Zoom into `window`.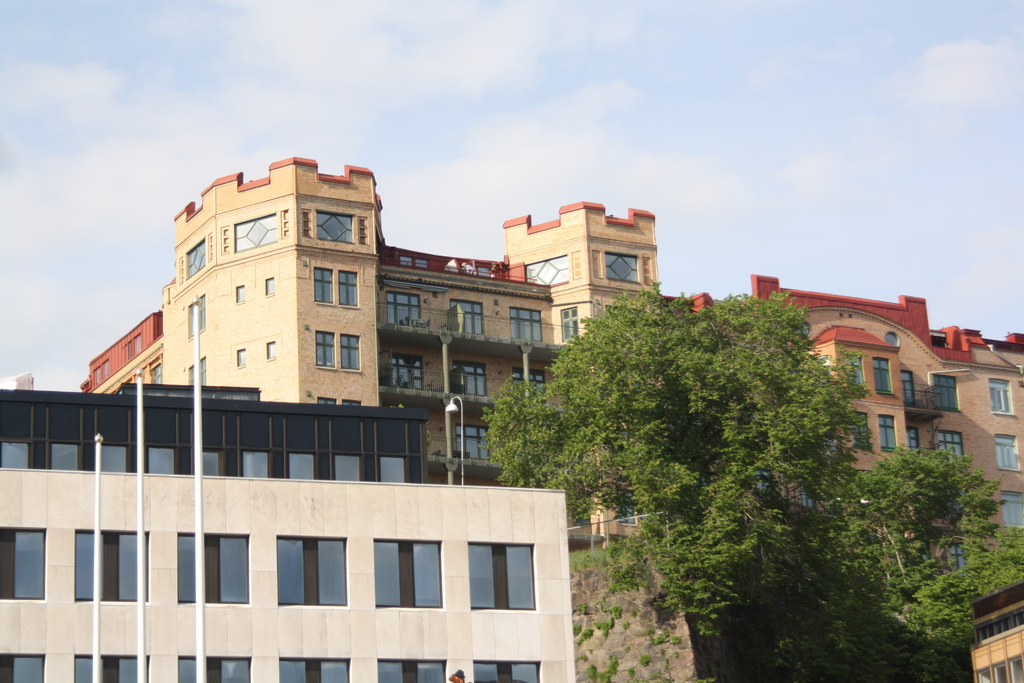
Zoom target: (x1=996, y1=436, x2=1022, y2=471).
